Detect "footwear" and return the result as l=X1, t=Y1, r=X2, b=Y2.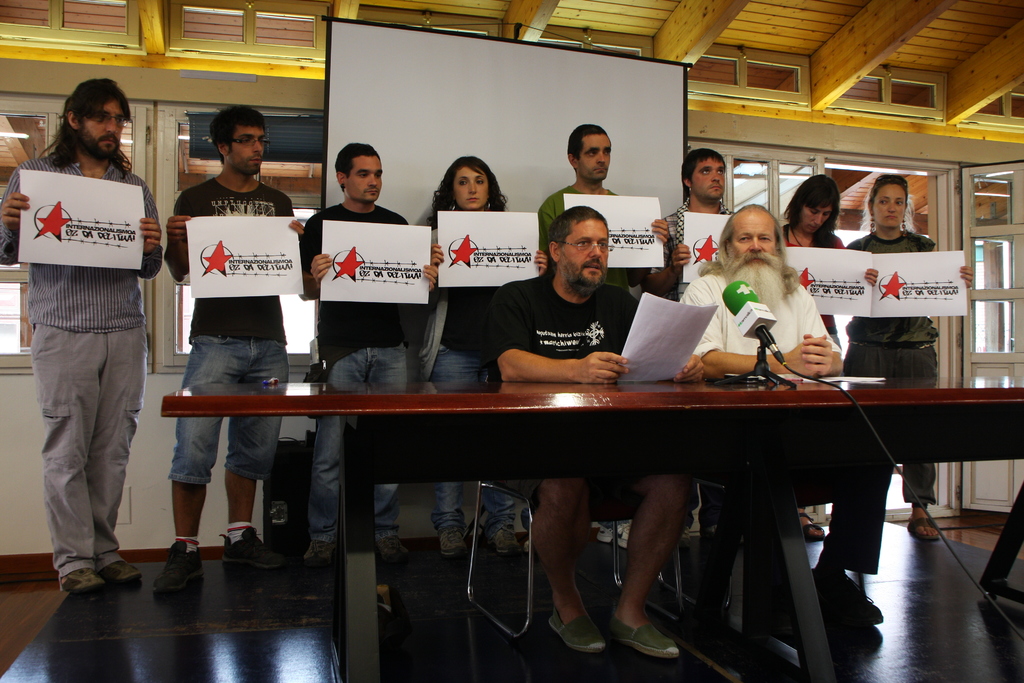
l=220, t=525, r=285, b=570.
